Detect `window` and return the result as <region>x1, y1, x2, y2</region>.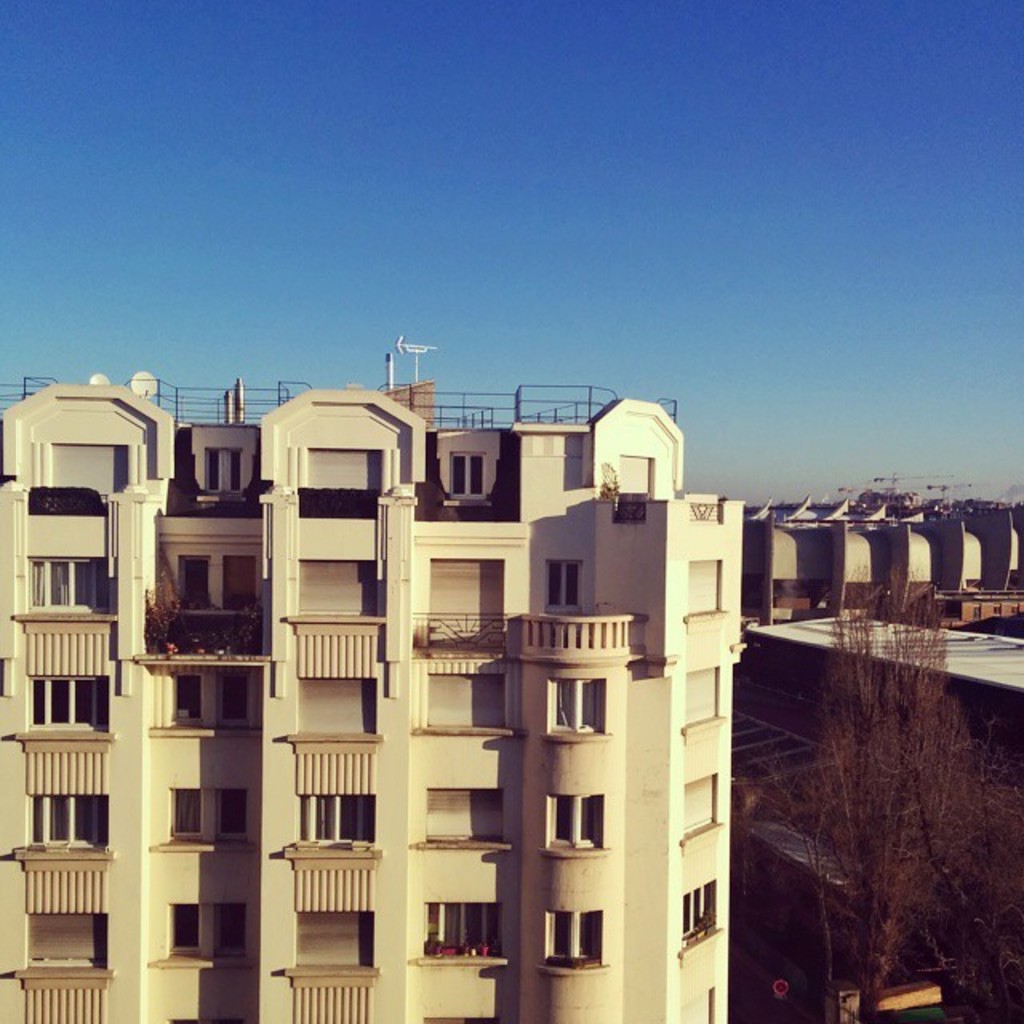
<region>178, 563, 210, 605</region>.
